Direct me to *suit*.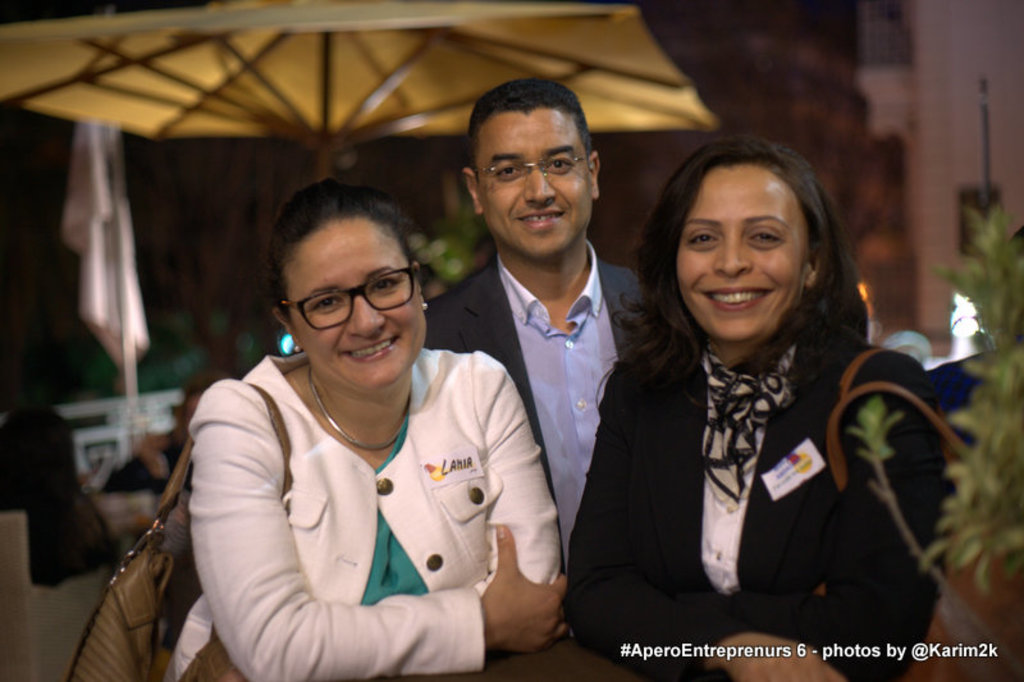
Direction: (left=421, top=256, right=654, bottom=576).
